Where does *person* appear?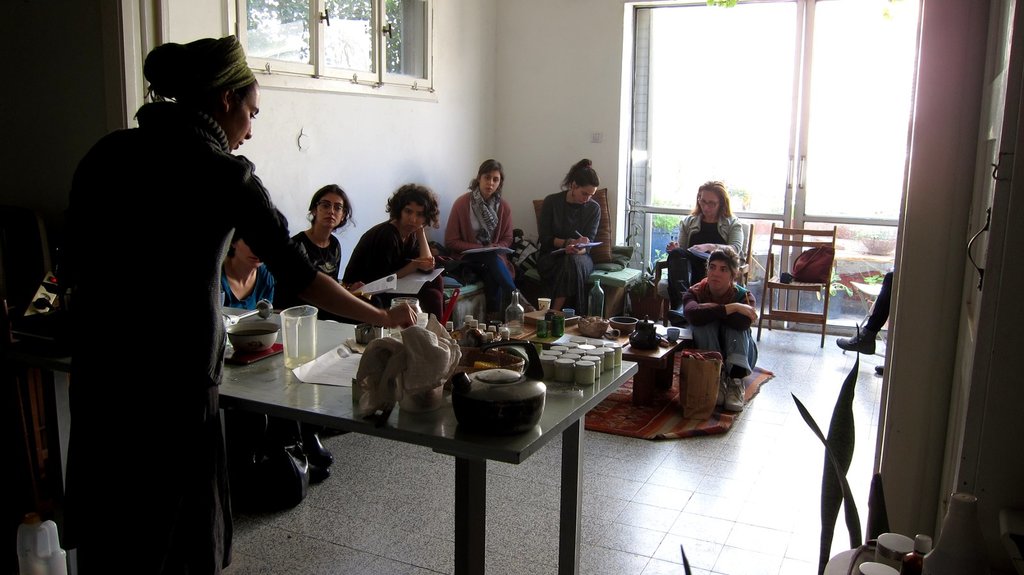
Appears at <bbox>218, 208, 332, 469</bbox>.
